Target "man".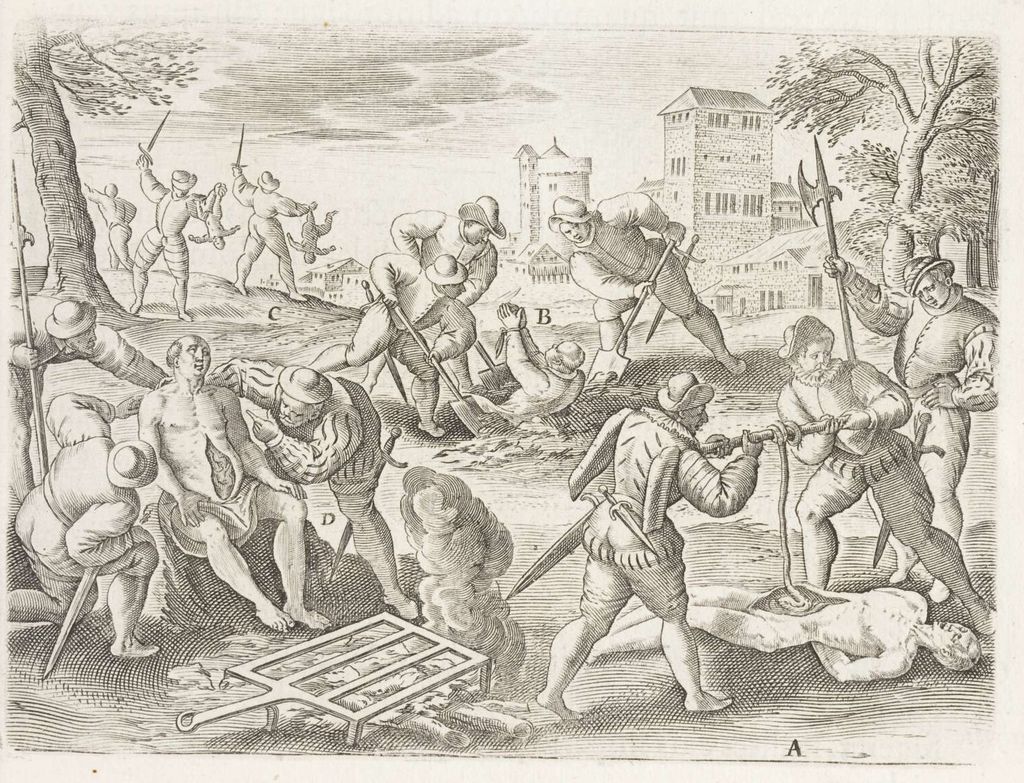
Target region: 133,332,337,629.
